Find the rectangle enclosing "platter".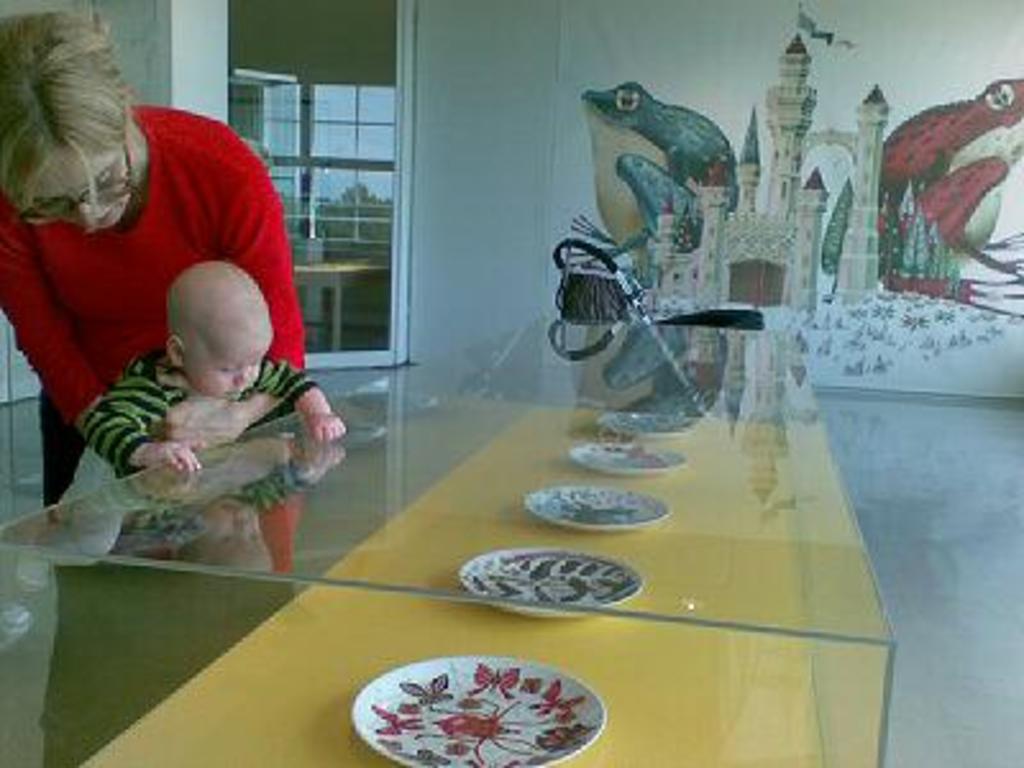
l=525, t=489, r=668, b=530.
